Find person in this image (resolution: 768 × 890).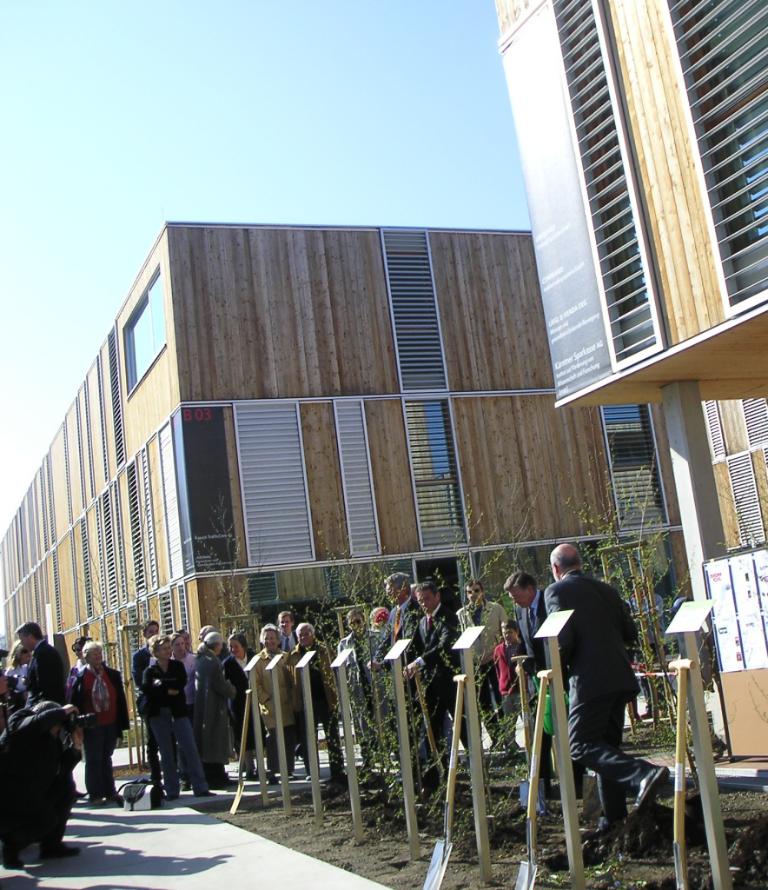
(left=368, top=605, right=394, bottom=639).
